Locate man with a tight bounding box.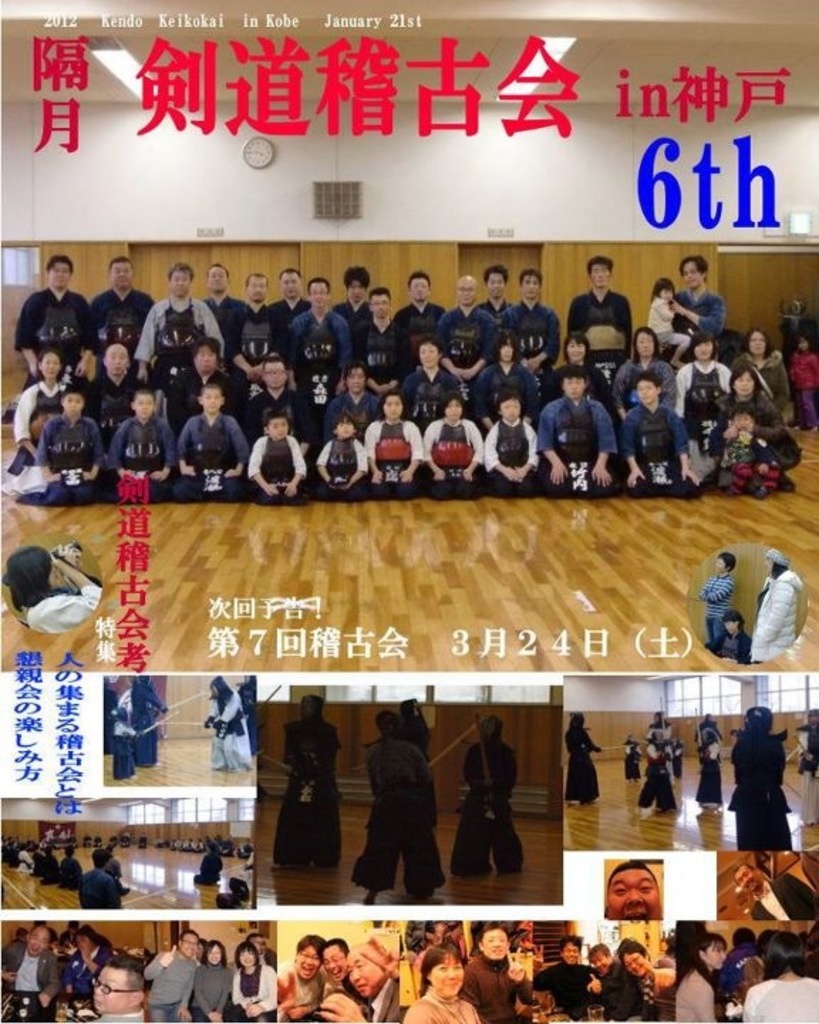
rect(431, 277, 509, 418).
